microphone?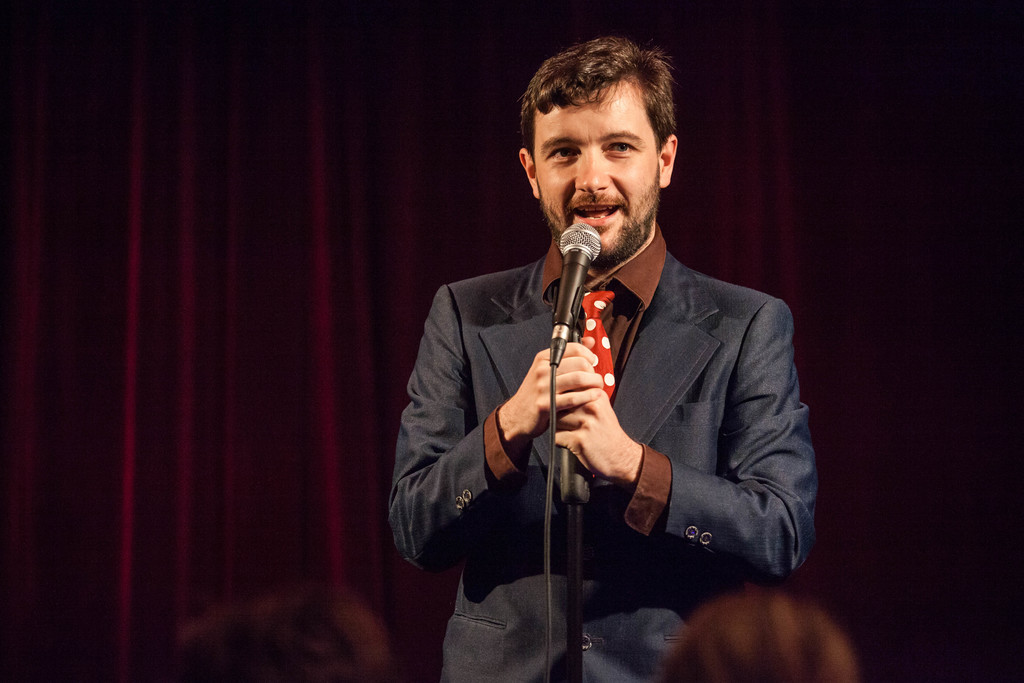
548/220/600/365
